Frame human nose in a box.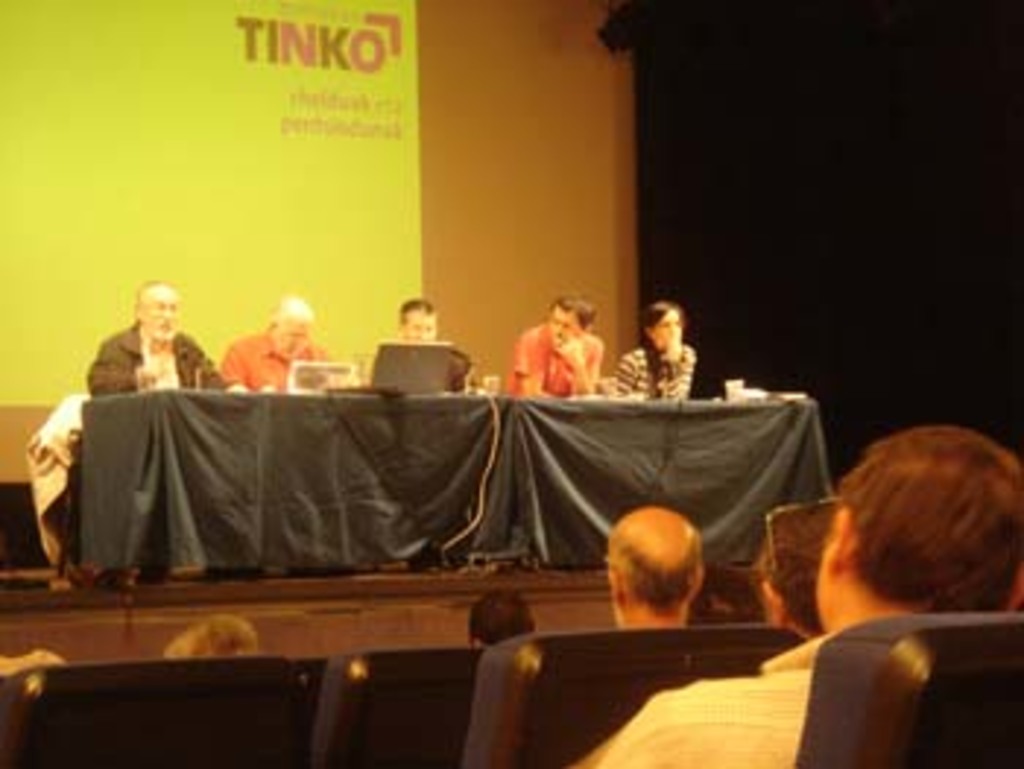
x1=161, y1=310, x2=173, y2=319.
